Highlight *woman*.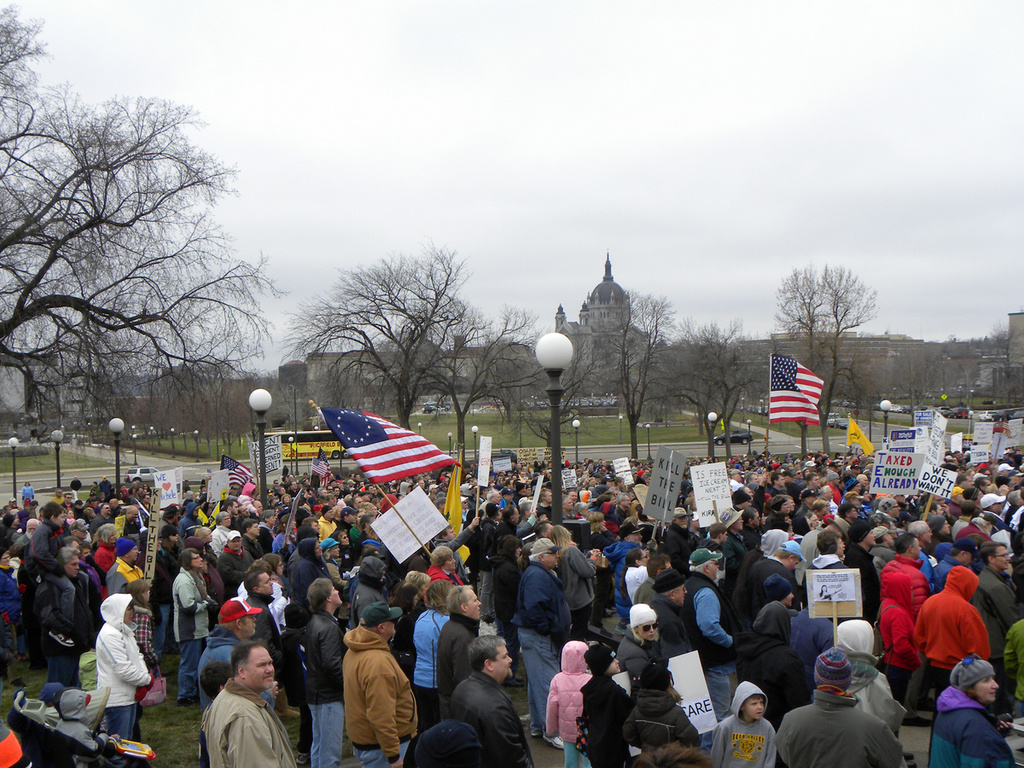
Highlighted region: box(928, 660, 1013, 767).
